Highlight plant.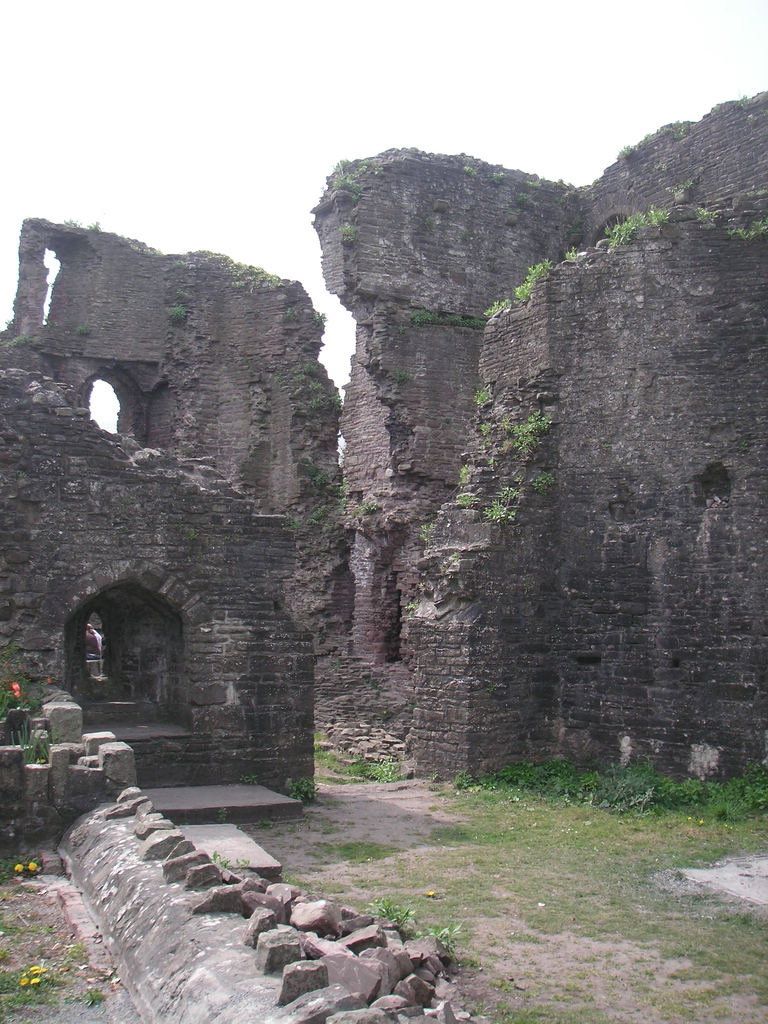
Highlighted region: 487, 499, 513, 522.
